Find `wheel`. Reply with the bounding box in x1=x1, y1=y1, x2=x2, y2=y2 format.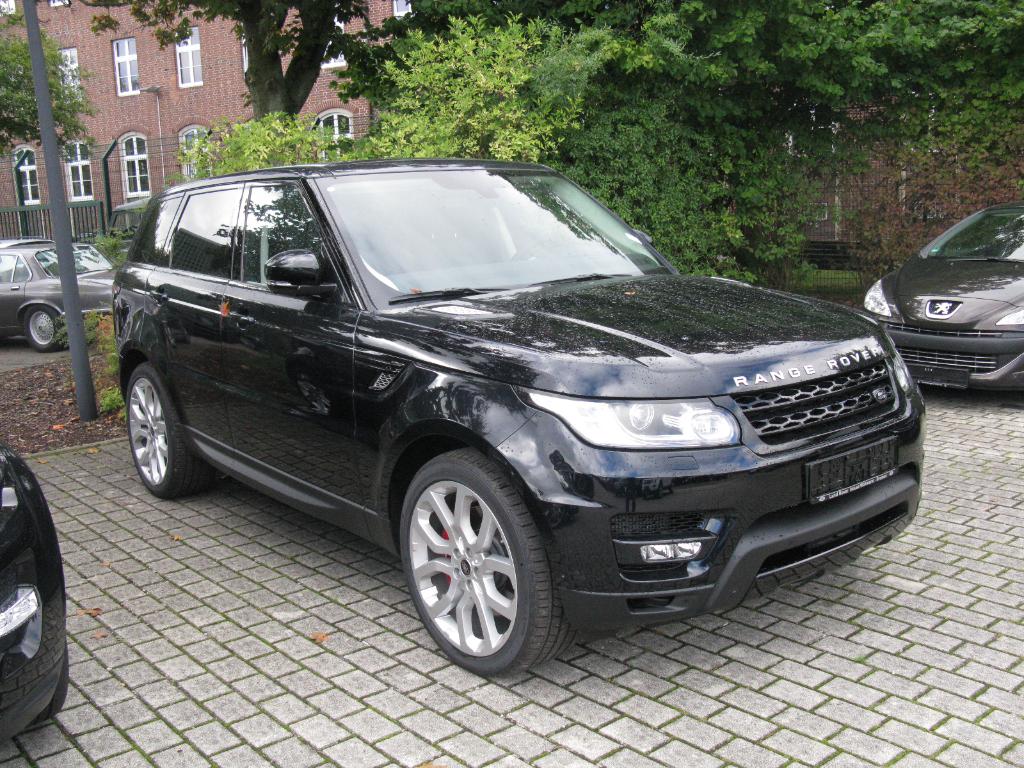
x1=19, y1=304, x2=71, y2=353.
